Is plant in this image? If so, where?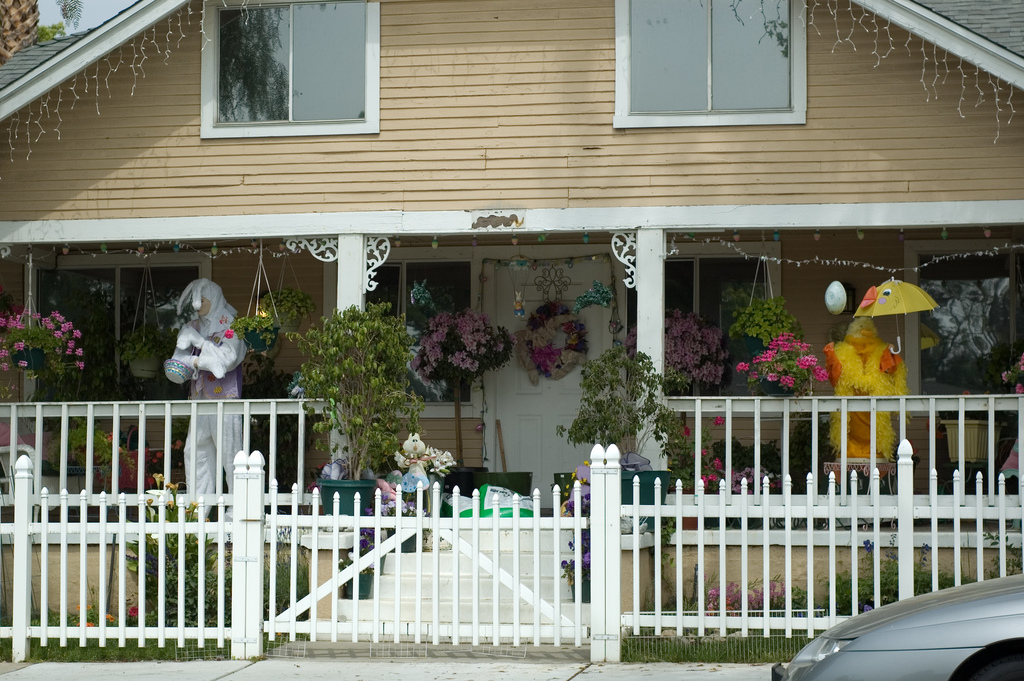
Yes, at [1000, 354, 1023, 395].
